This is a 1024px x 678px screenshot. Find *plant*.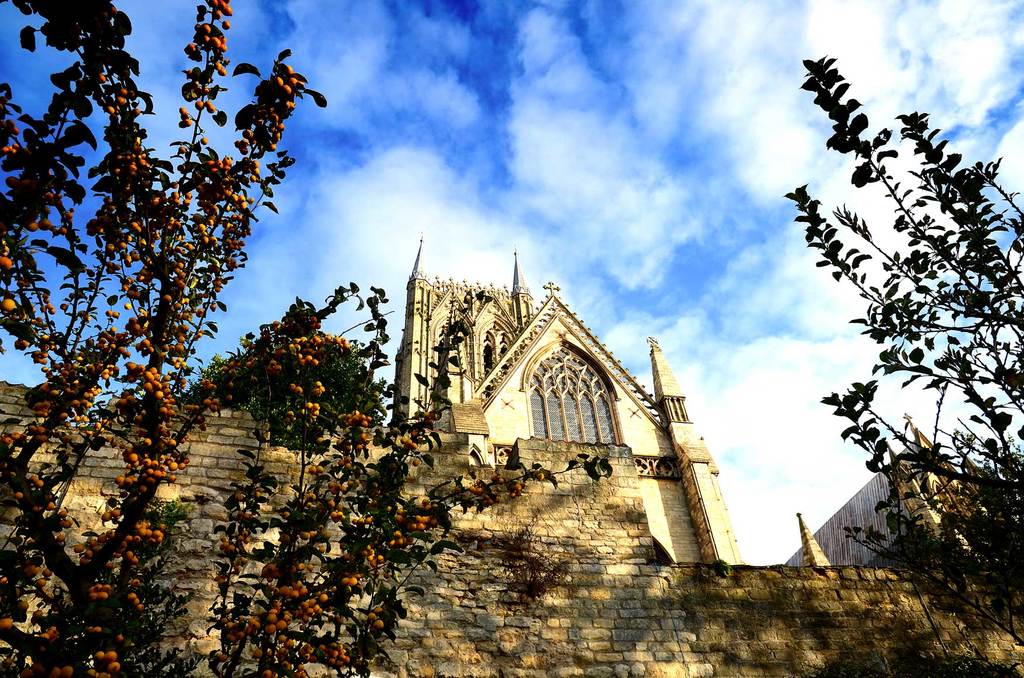
Bounding box: 779, 24, 1023, 642.
